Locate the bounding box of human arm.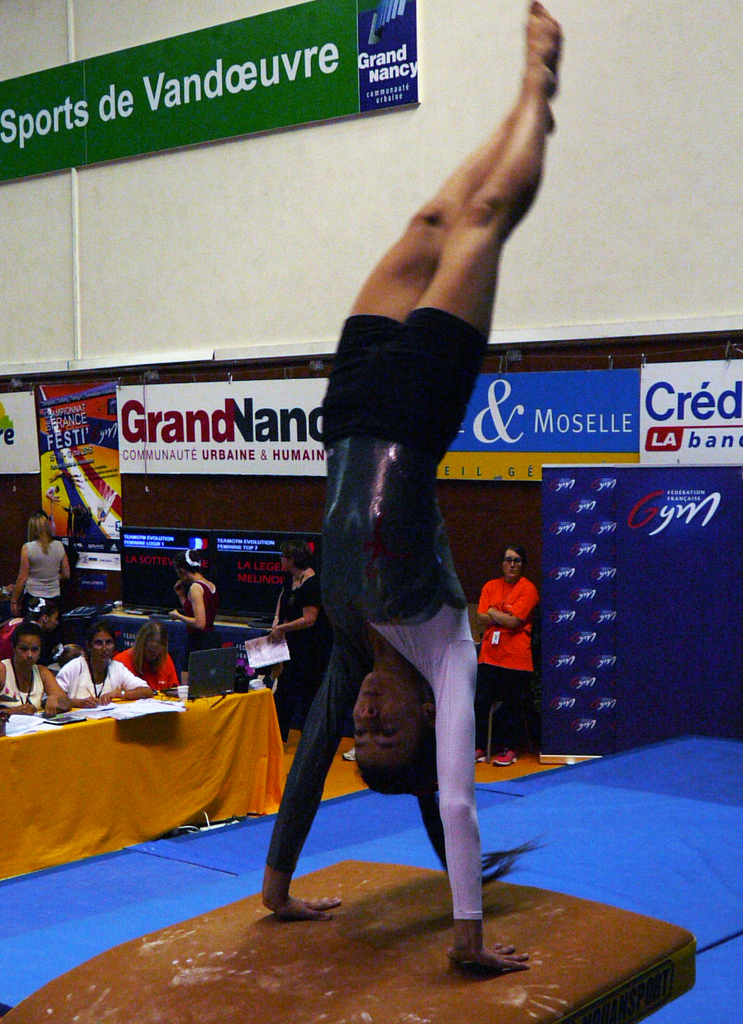
Bounding box: <box>162,655,181,696</box>.
